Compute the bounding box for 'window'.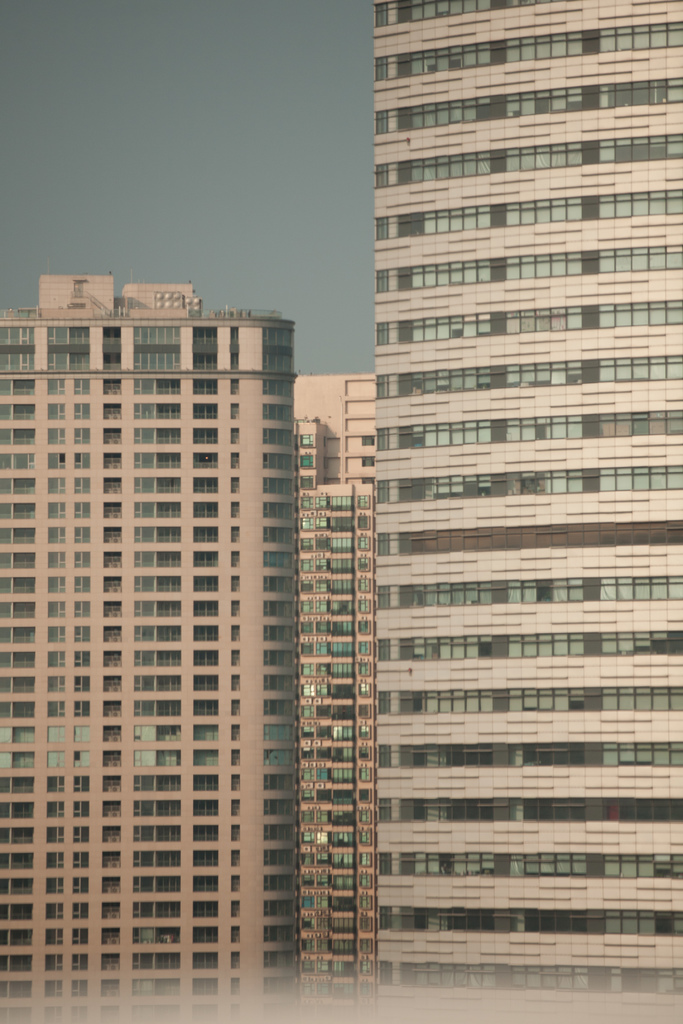
x1=191 y1=749 x2=217 y2=763.
